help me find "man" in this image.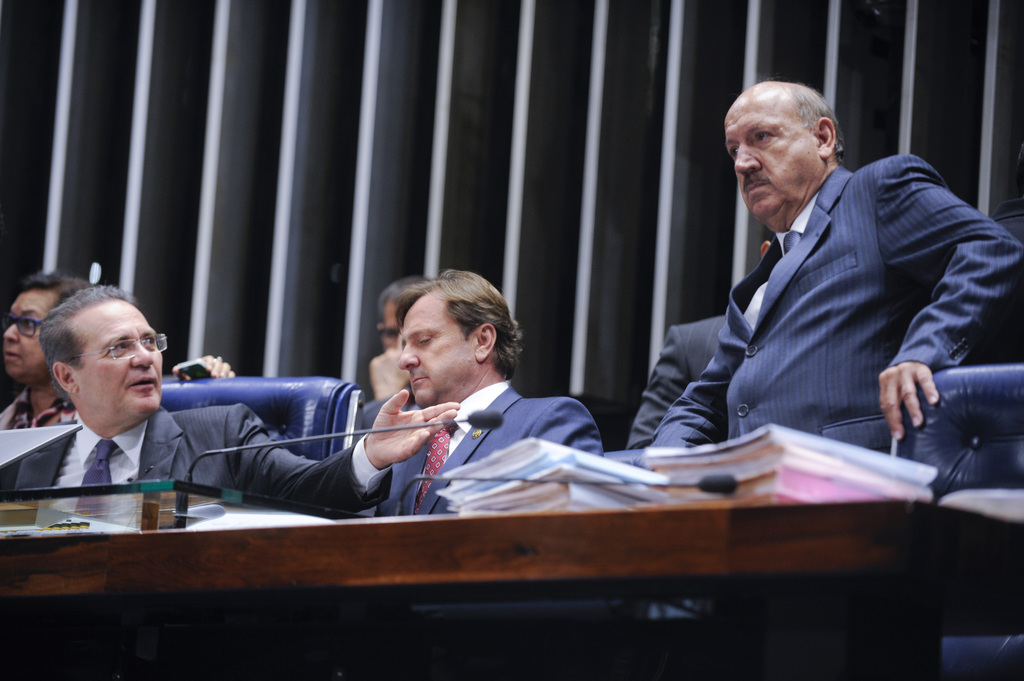
Found it: 637 80 1001 456.
